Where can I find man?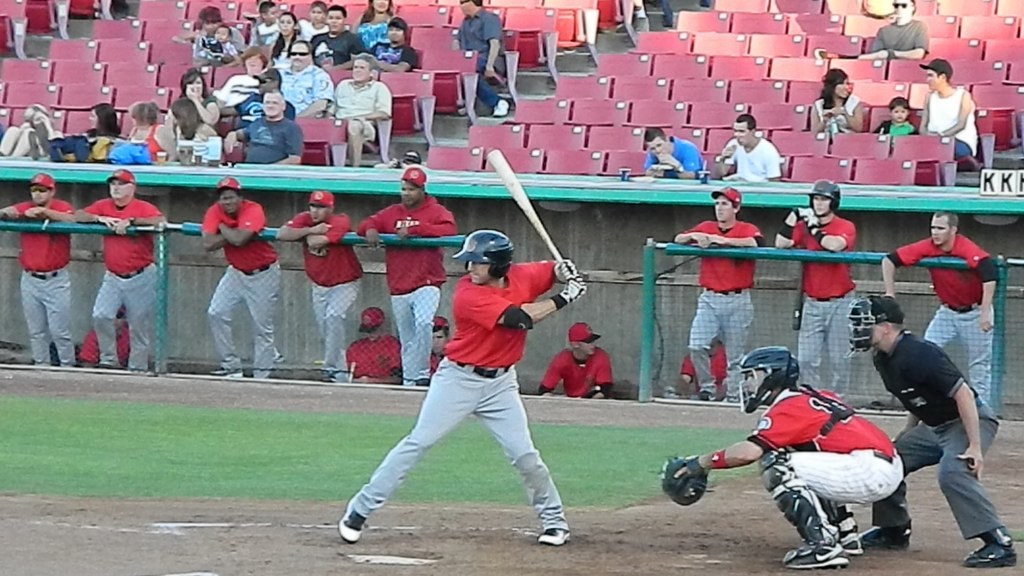
You can find it at bbox=(266, 41, 330, 123).
